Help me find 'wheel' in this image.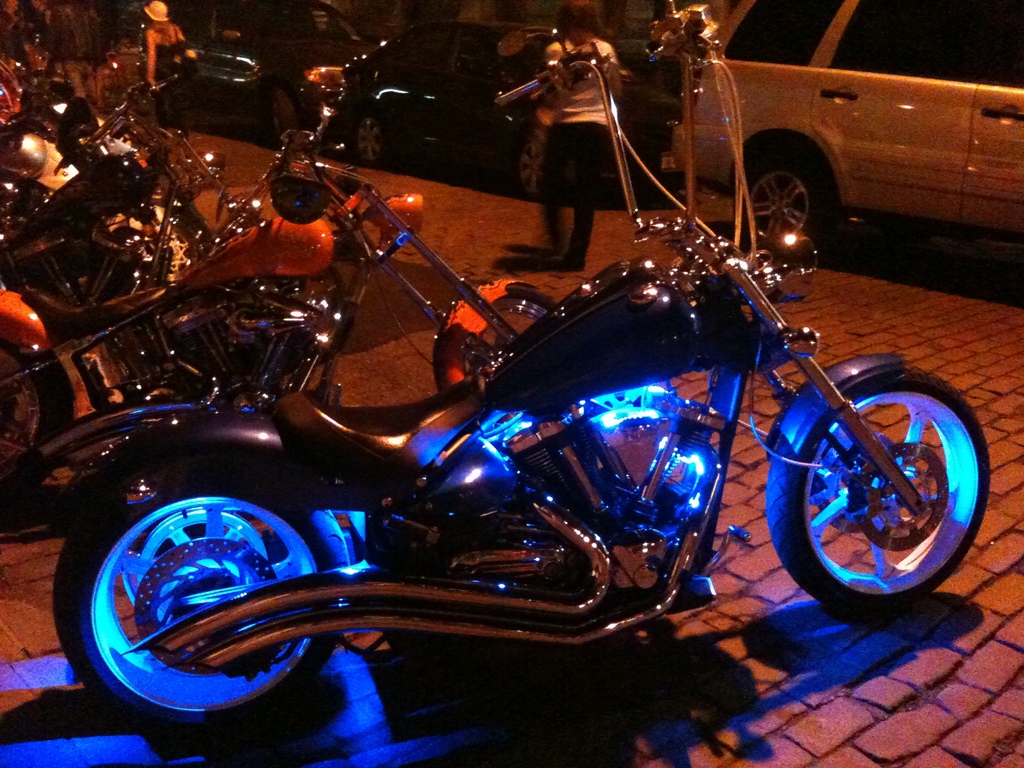
Found it: 780, 372, 984, 604.
